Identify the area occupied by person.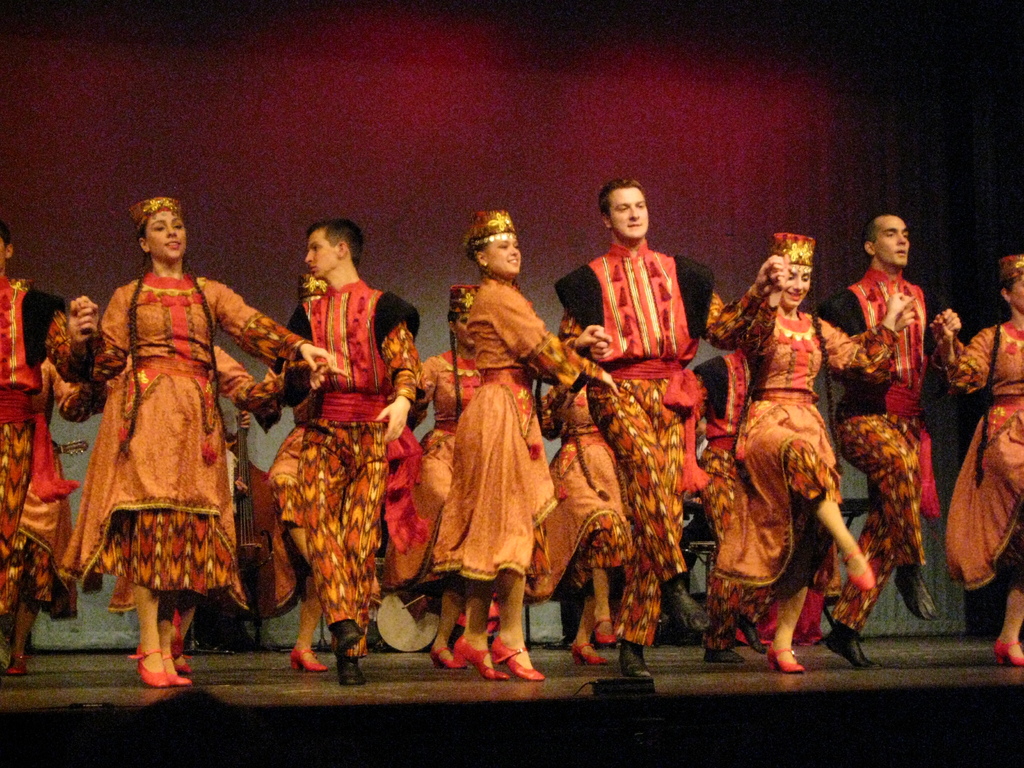
Area: BBox(269, 268, 393, 672).
